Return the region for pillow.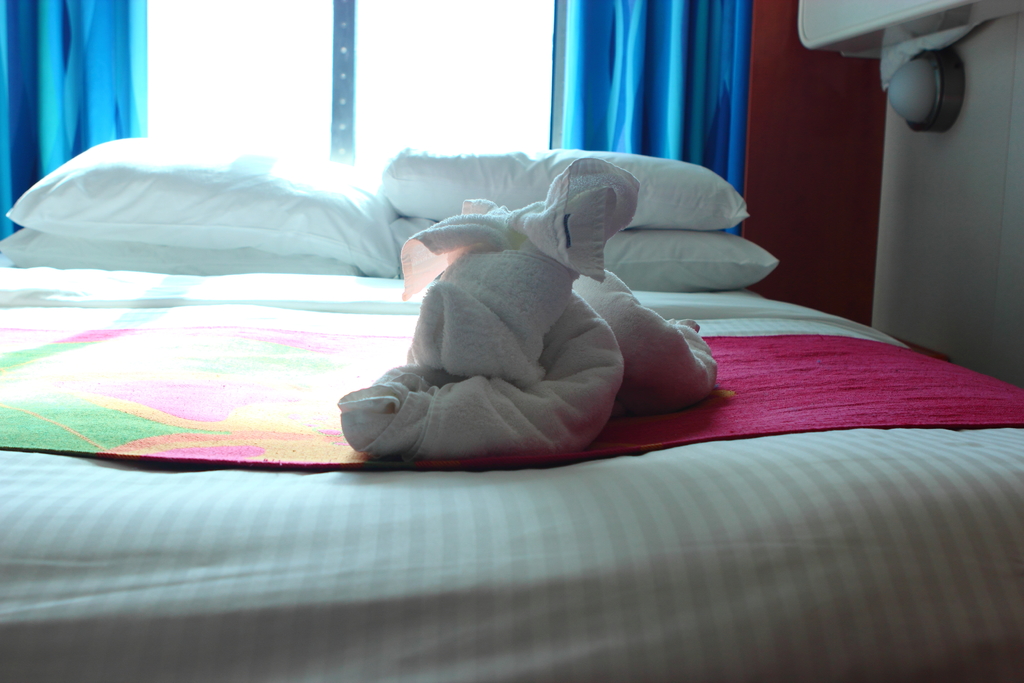
383 131 735 231.
